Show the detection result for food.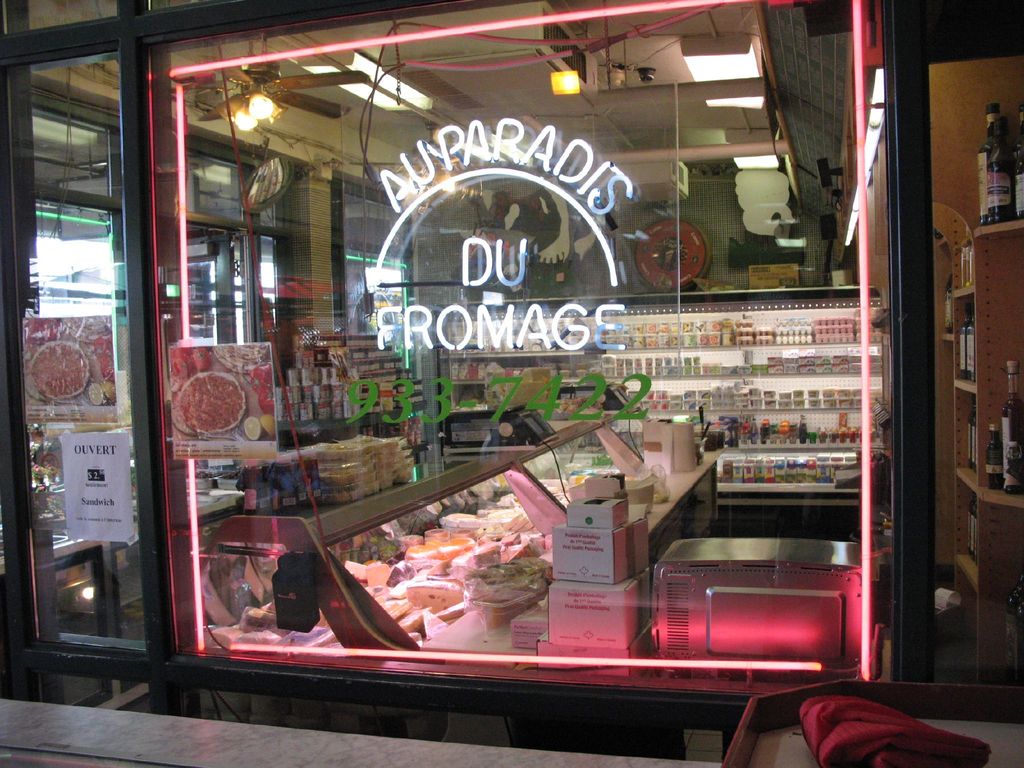
[259, 414, 274, 435].
